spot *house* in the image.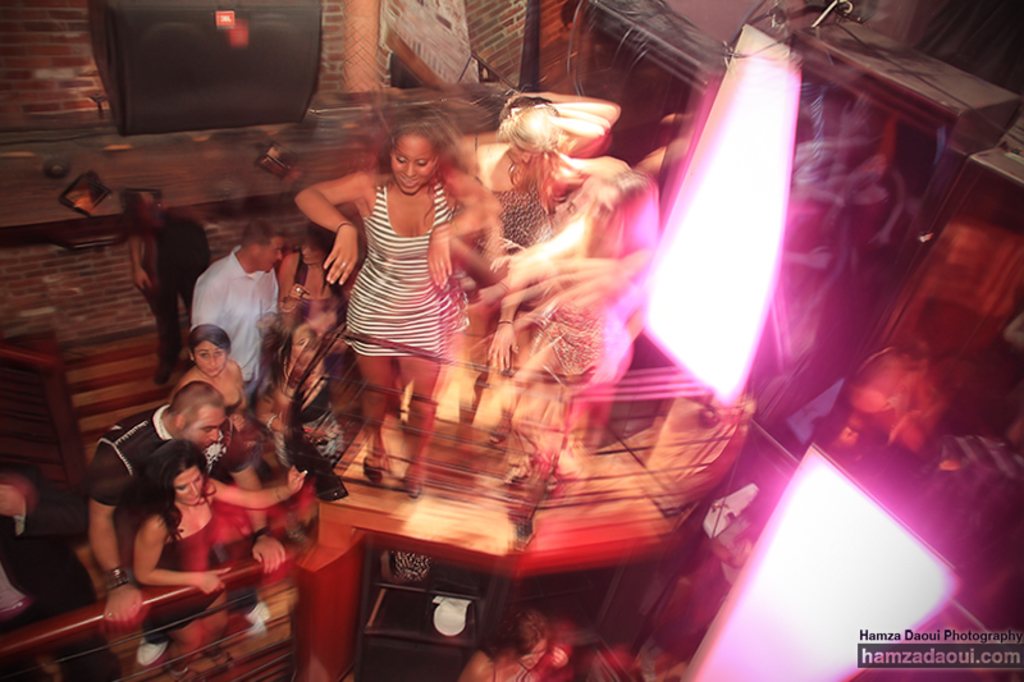
*house* found at [x1=6, y1=0, x2=1023, y2=681].
